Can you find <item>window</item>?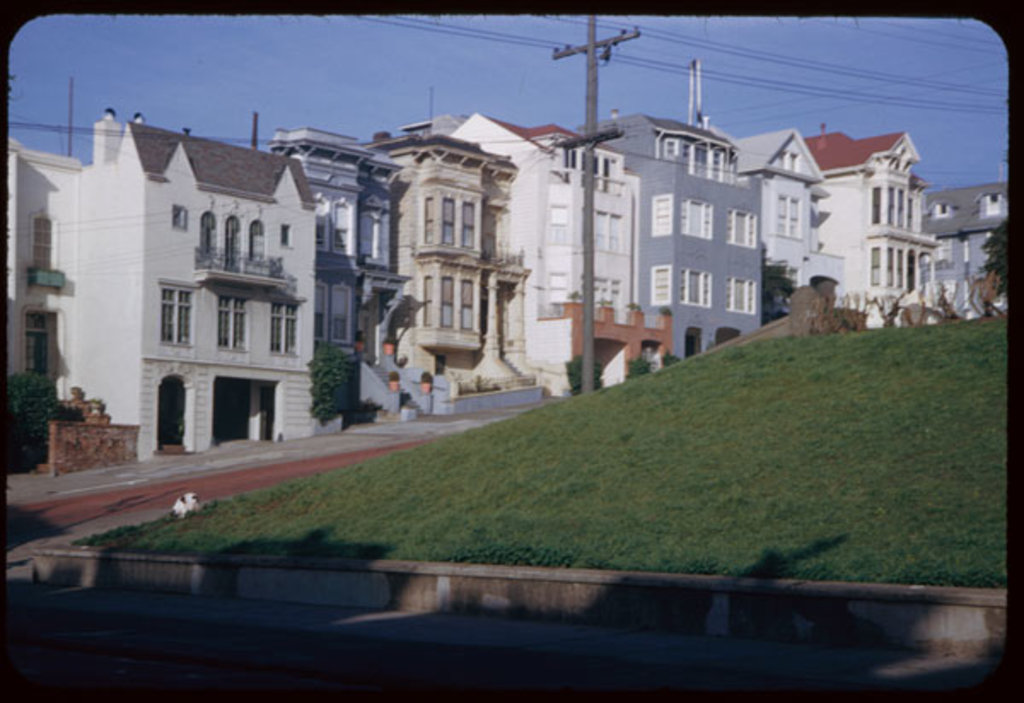
Yes, bounding box: region(647, 266, 669, 309).
